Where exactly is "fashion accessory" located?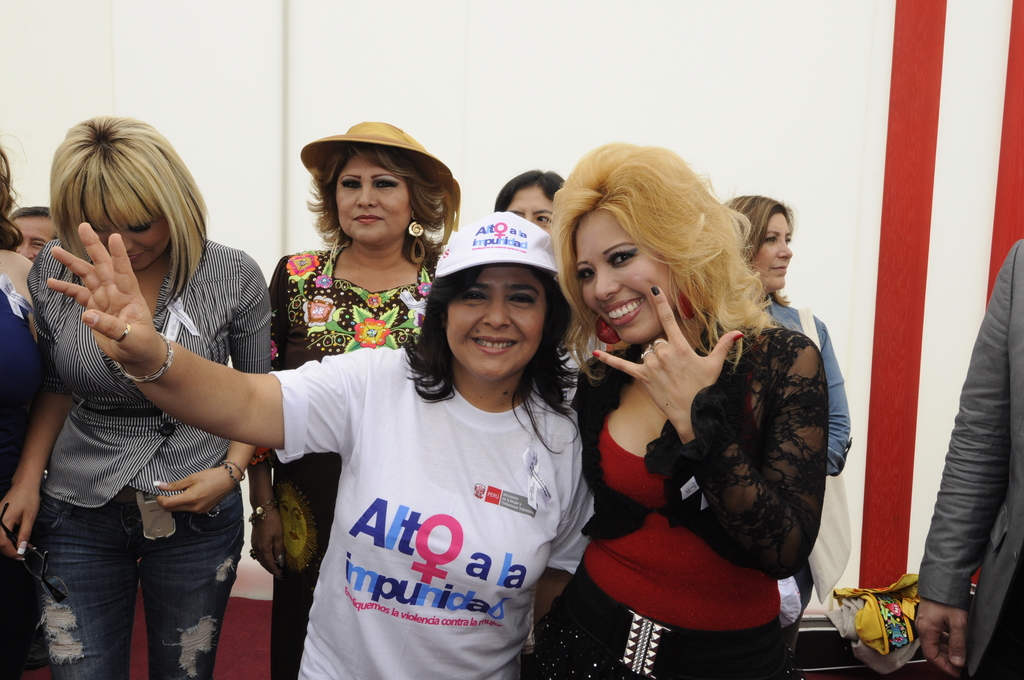
Its bounding box is Rect(590, 348, 600, 356).
